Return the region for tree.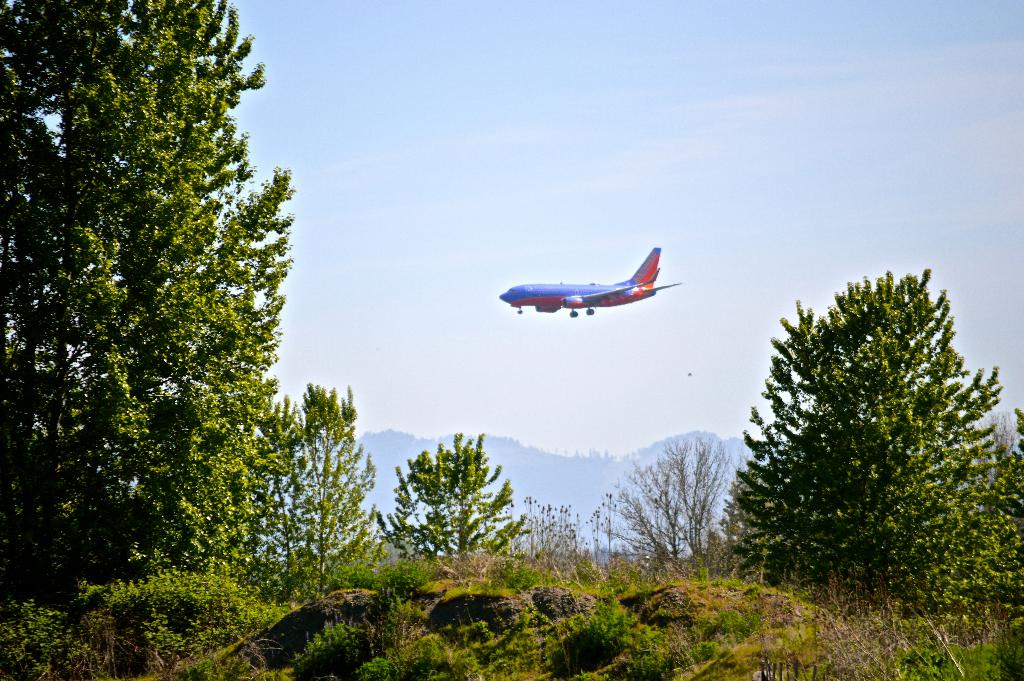
[x1=596, y1=430, x2=732, y2=565].
